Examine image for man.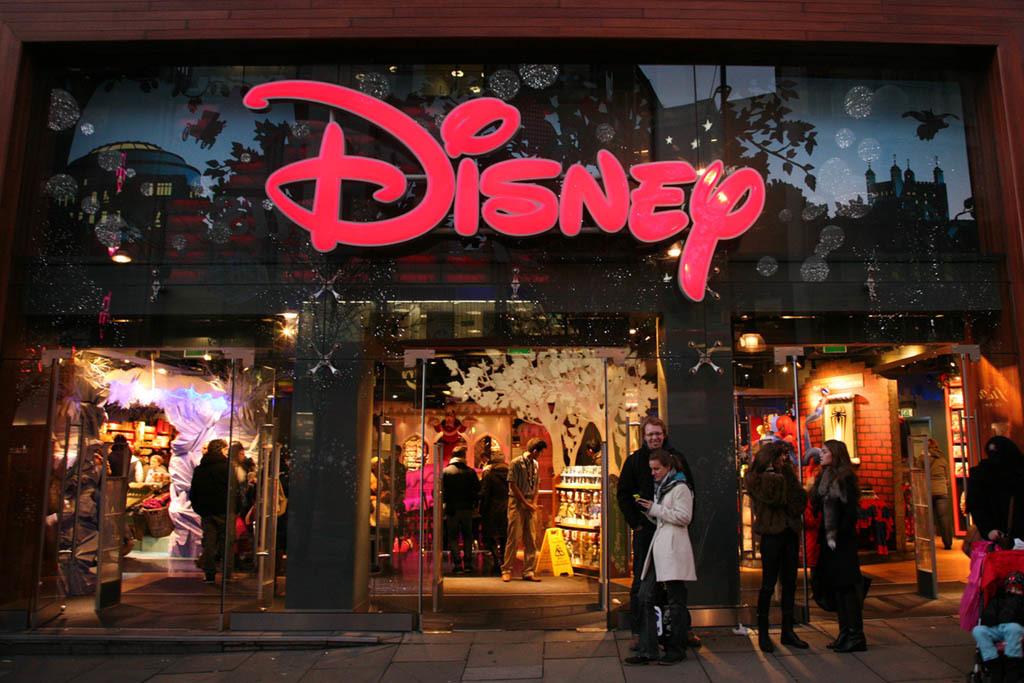
Examination result: 487, 425, 560, 586.
